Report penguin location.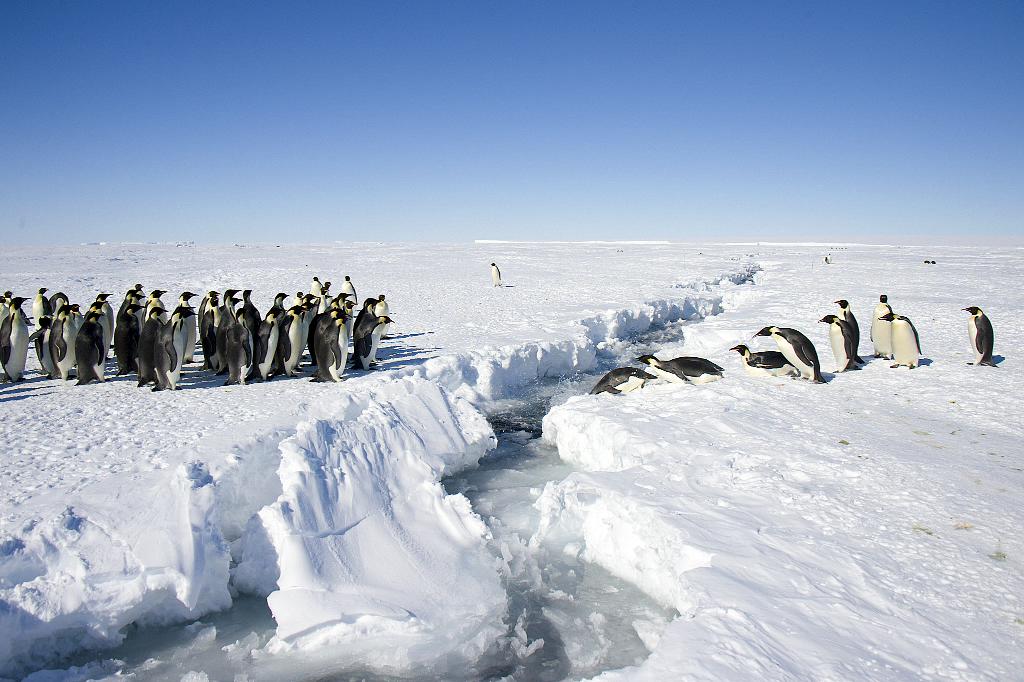
Report: (75, 310, 108, 385).
